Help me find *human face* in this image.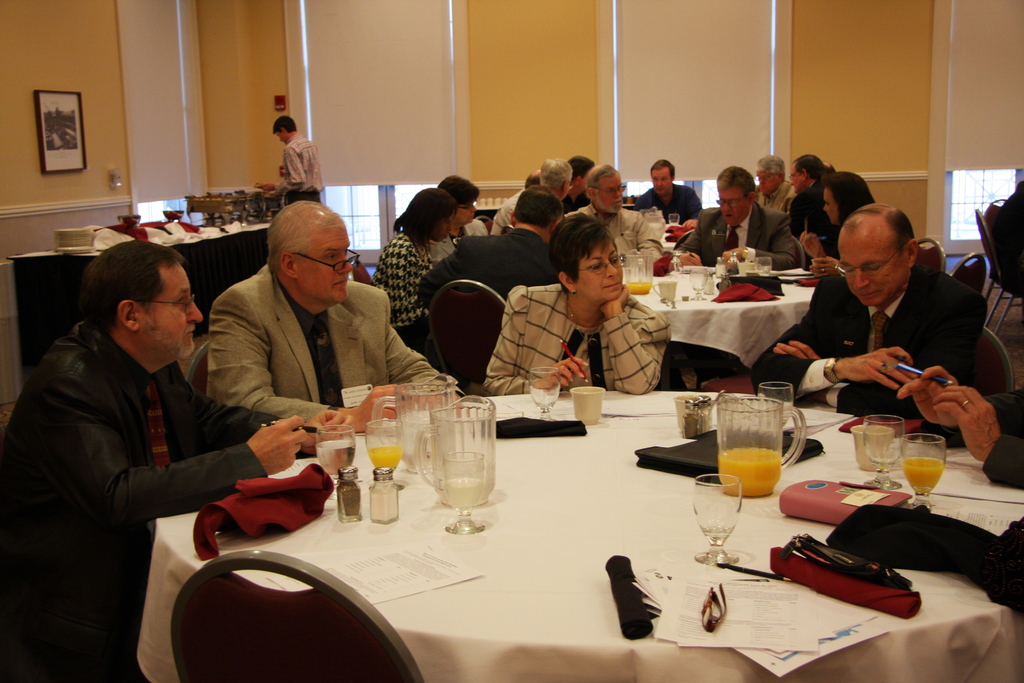
Found it: [x1=595, y1=177, x2=623, y2=215].
